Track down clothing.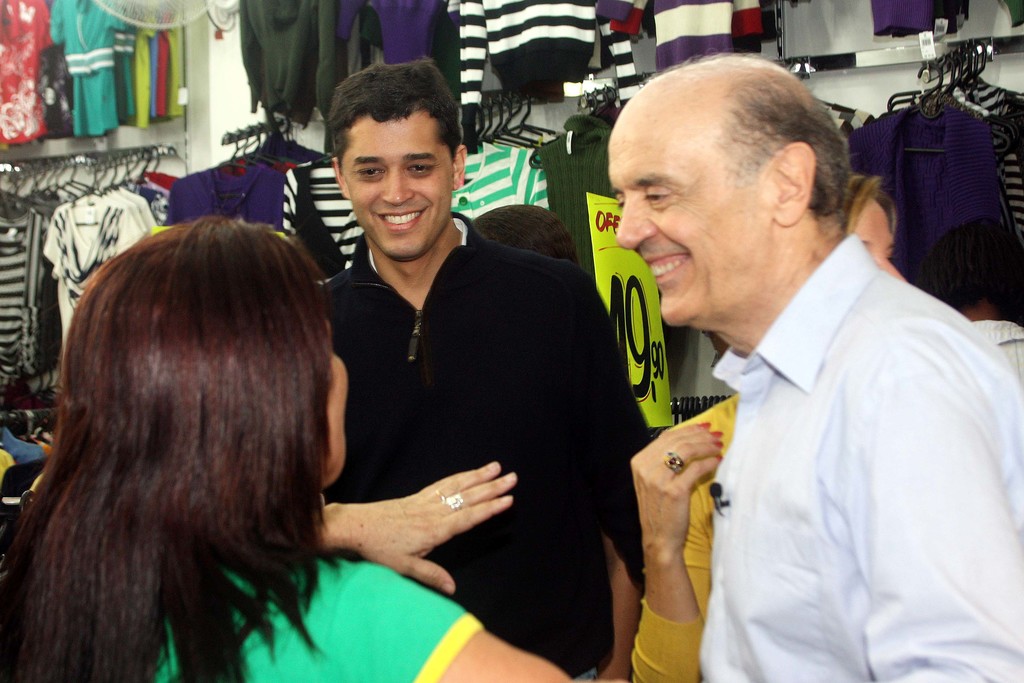
Tracked to [159,5,194,119].
